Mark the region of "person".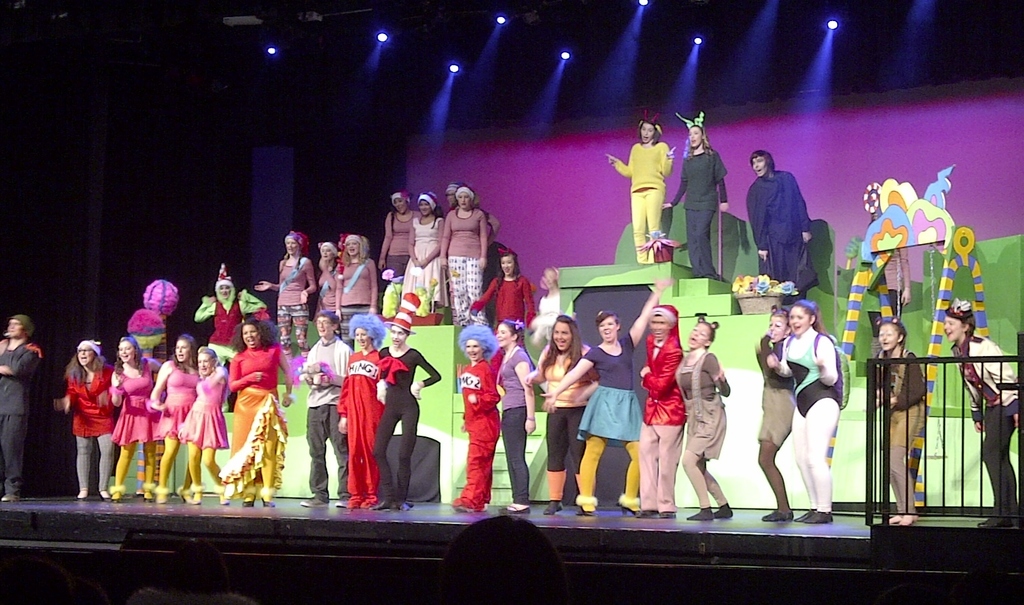
Region: 768,298,847,525.
